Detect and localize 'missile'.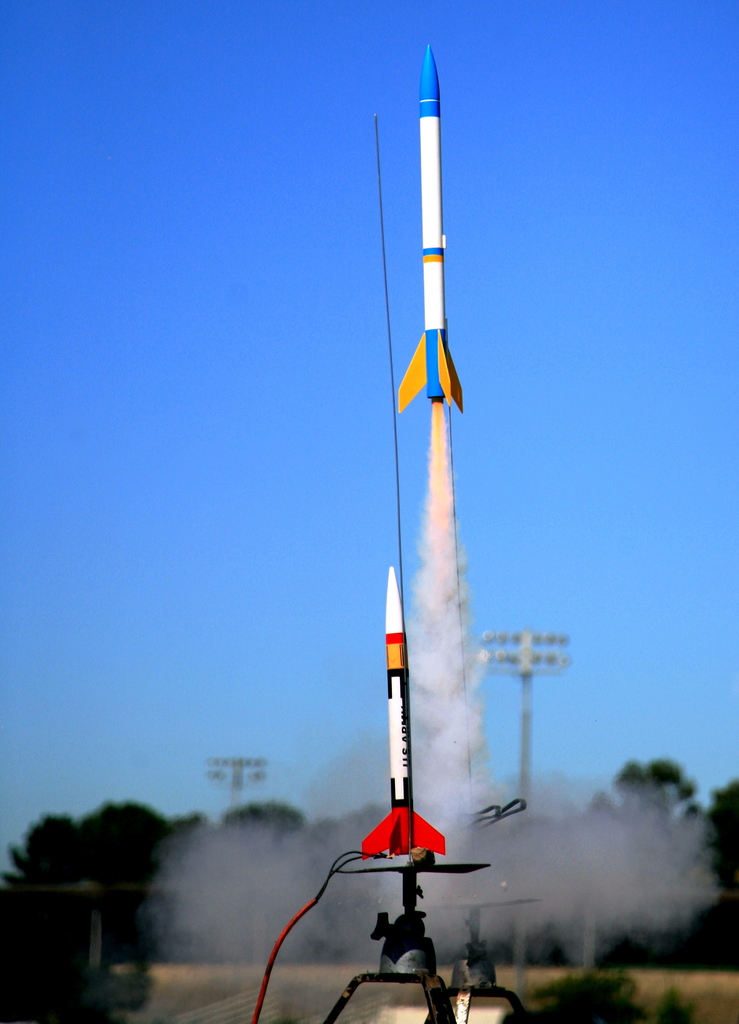
Localized at <box>397,41,465,420</box>.
